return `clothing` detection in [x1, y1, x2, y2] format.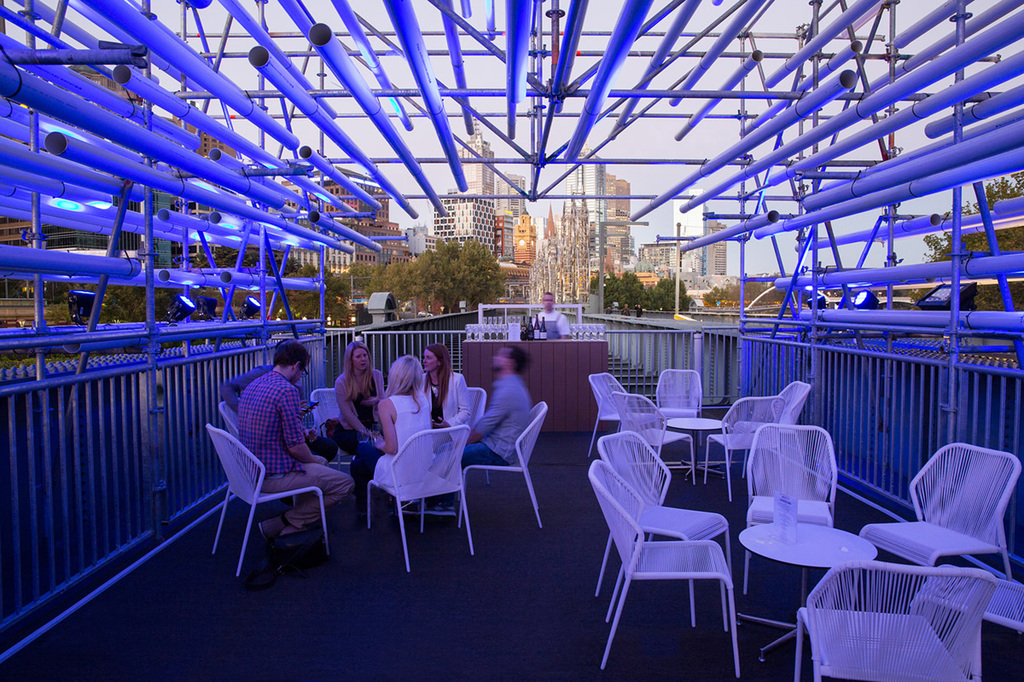
[343, 370, 384, 476].
